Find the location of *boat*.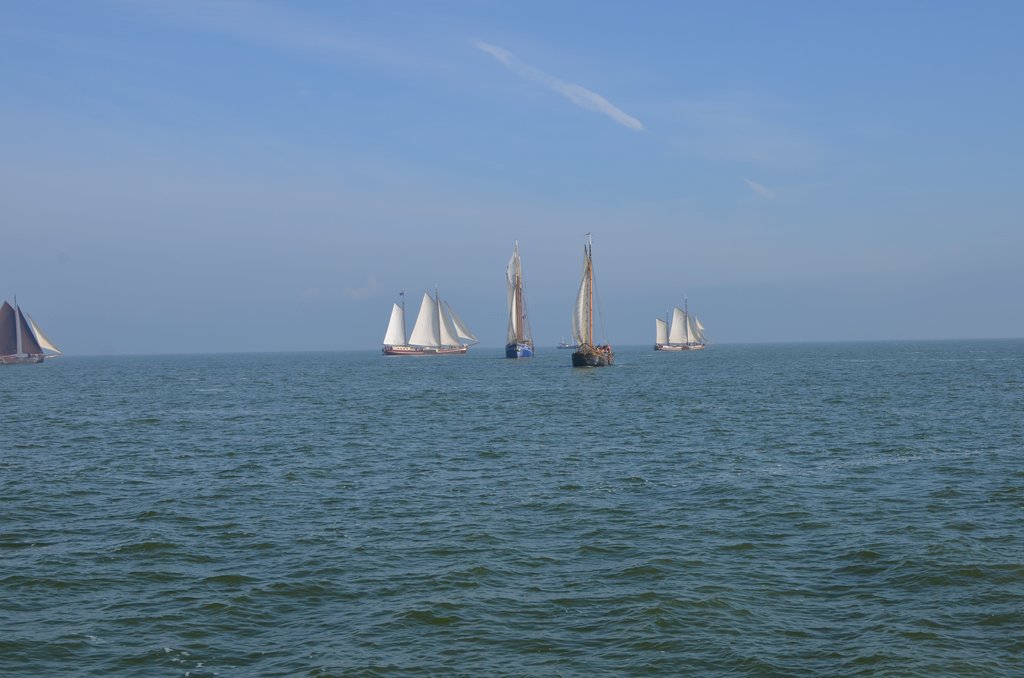
Location: 0 287 62 366.
